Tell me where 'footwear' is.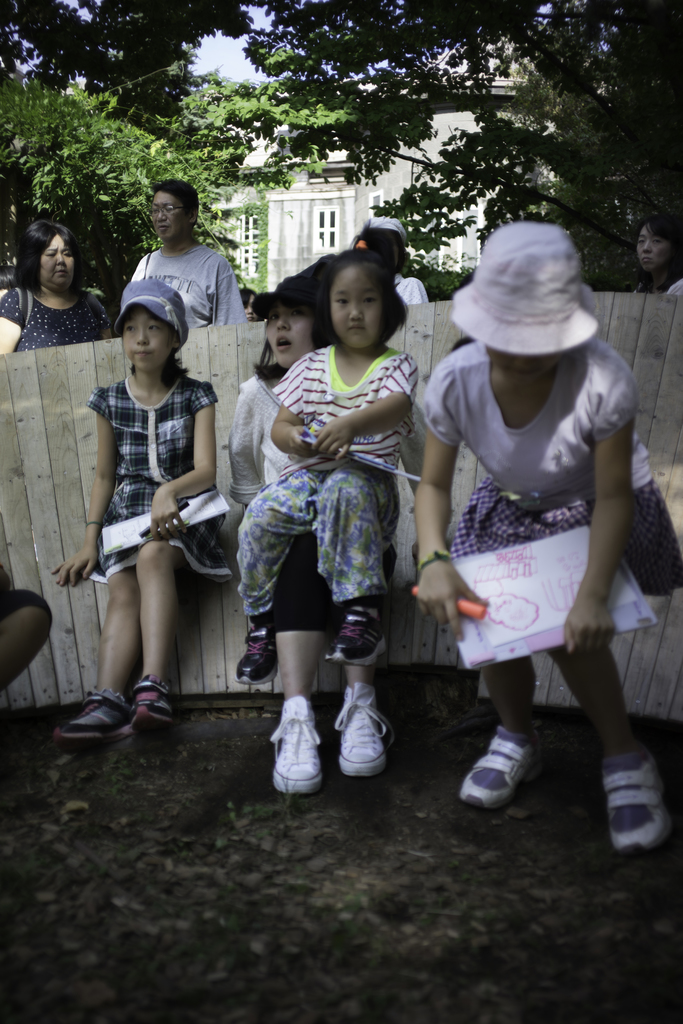
'footwear' is at 326, 606, 385, 666.
